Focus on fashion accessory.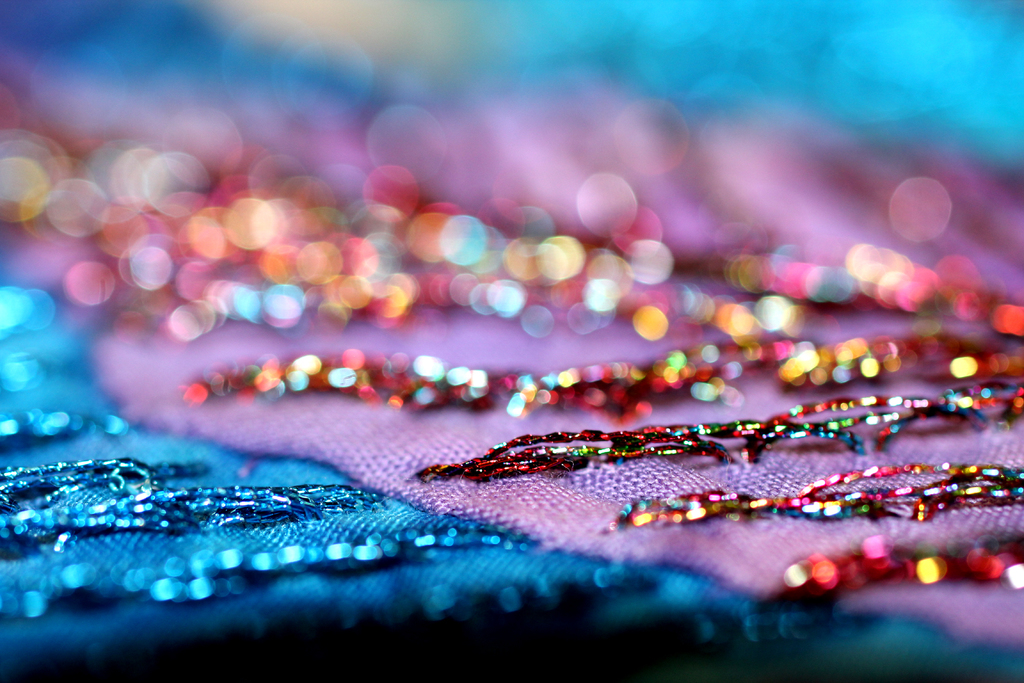
Focused at [609, 458, 1023, 536].
